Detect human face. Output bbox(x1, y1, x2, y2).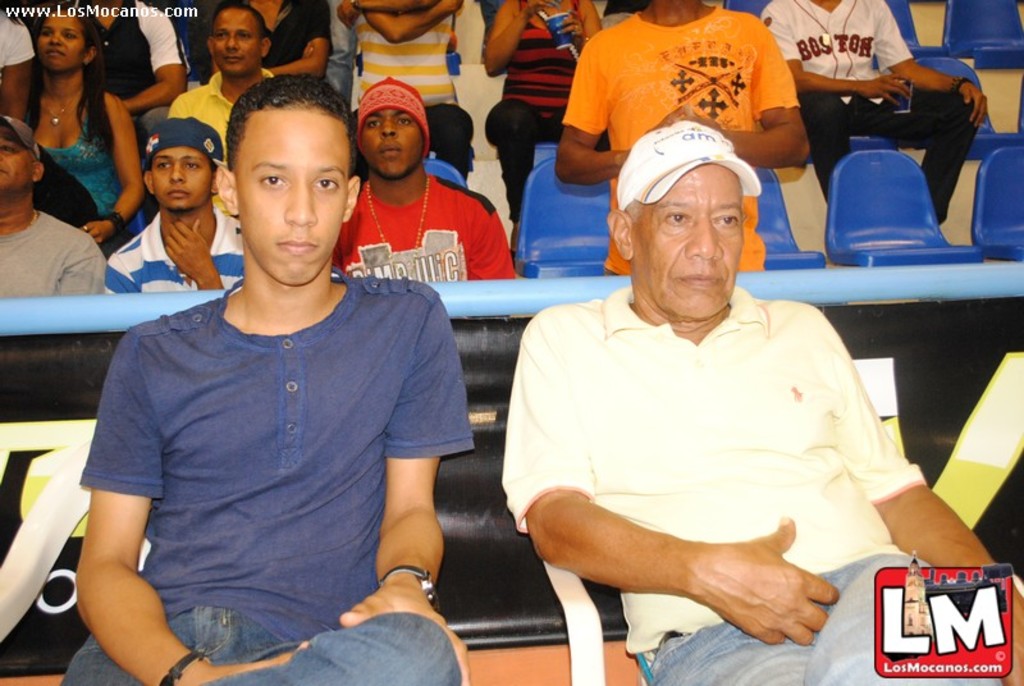
bbox(210, 10, 262, 72).
